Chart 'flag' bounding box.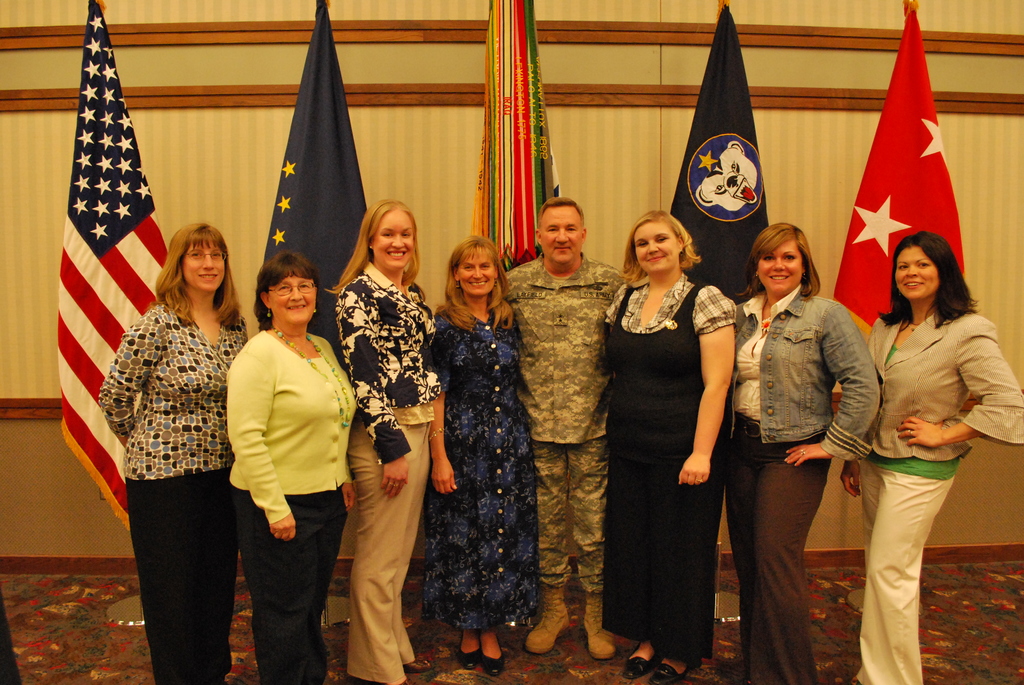
Charted: Rect(823, 0, 970, 429).
